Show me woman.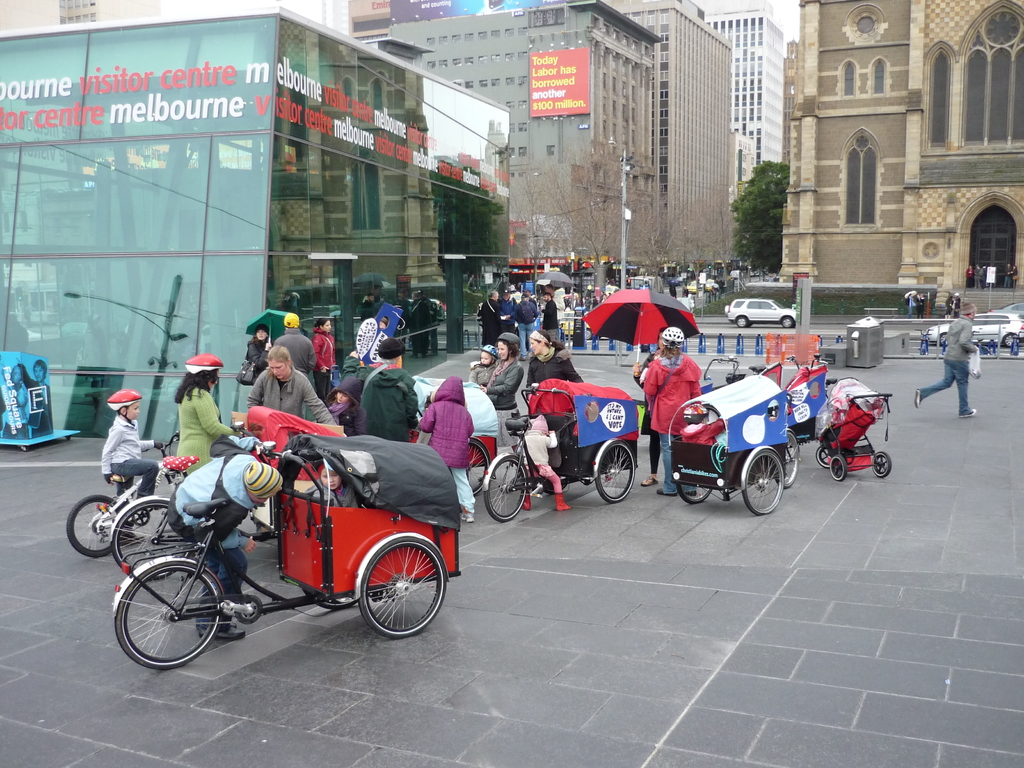
woman is here: {"left": 312, "top": 321, "right": 337, "bottom": 400}.
